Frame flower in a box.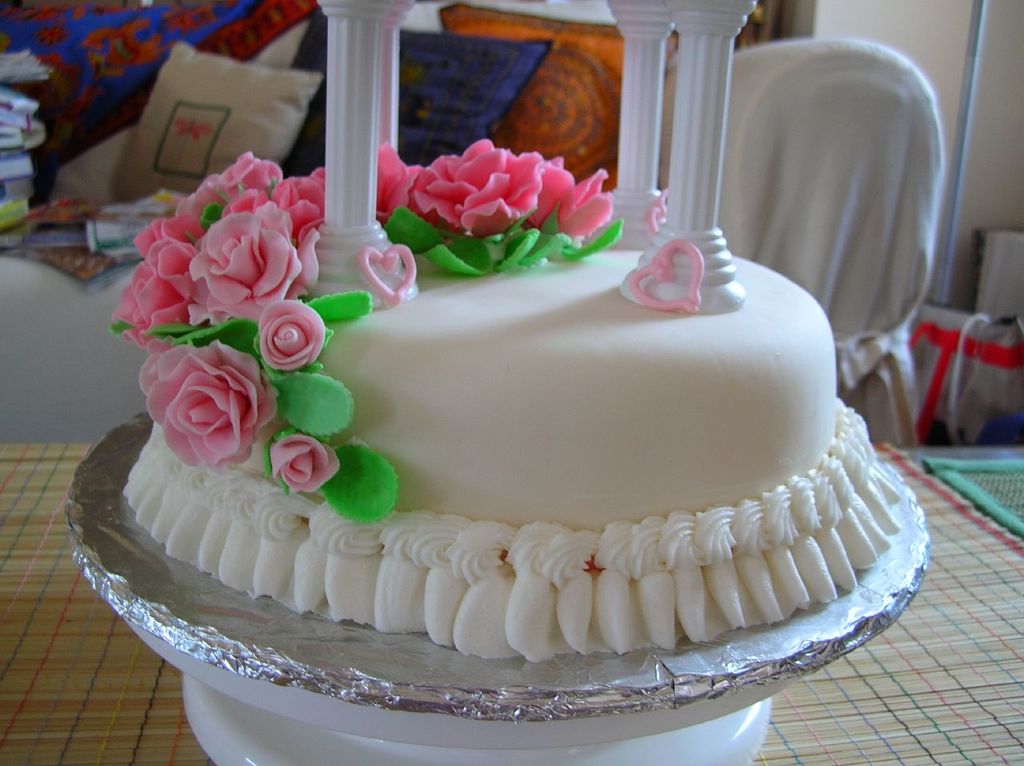
<box>373,140,419,220</box>.
